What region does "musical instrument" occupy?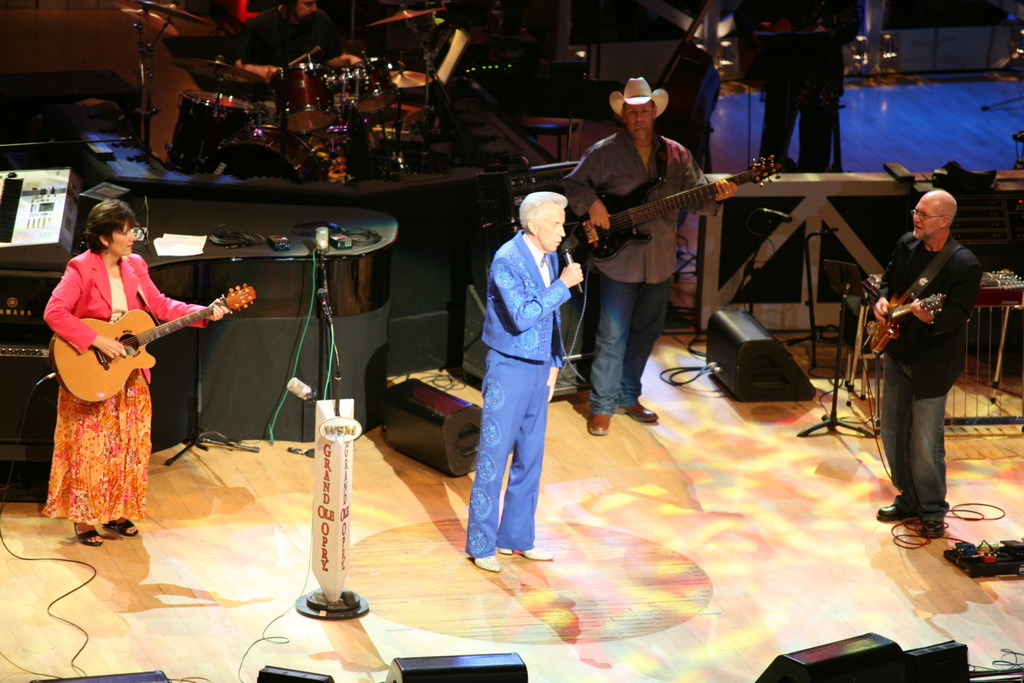
crop(846, 289, 951, 366).
